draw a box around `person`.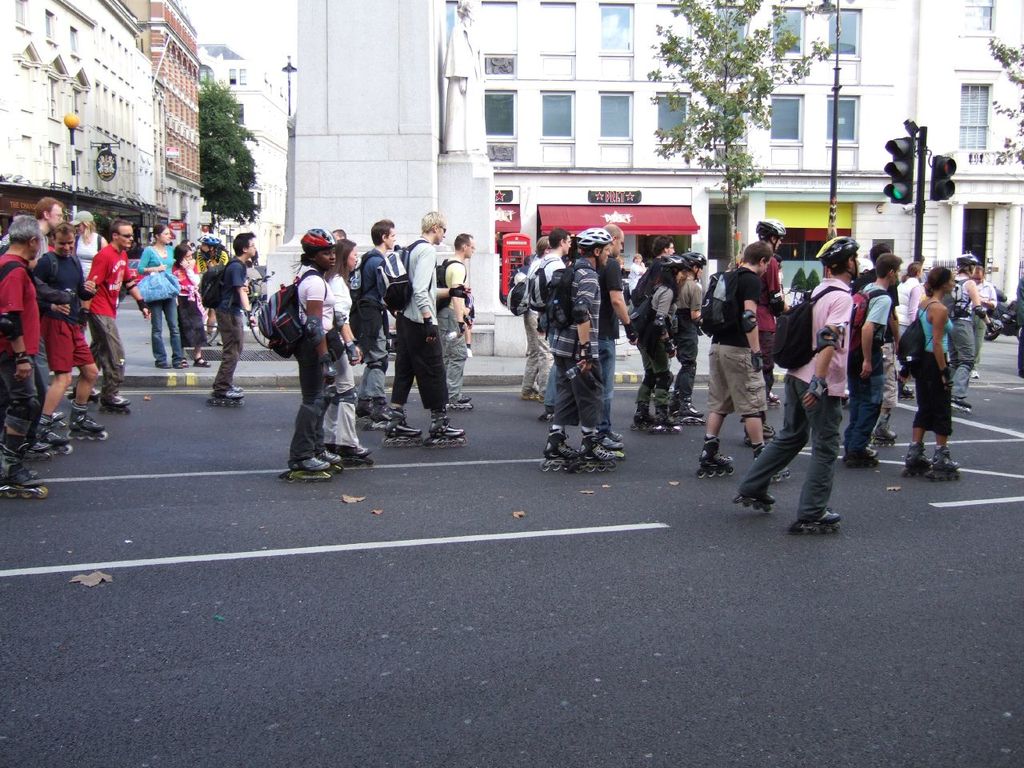
[left=854, top=254, right=905, bottom=450].
